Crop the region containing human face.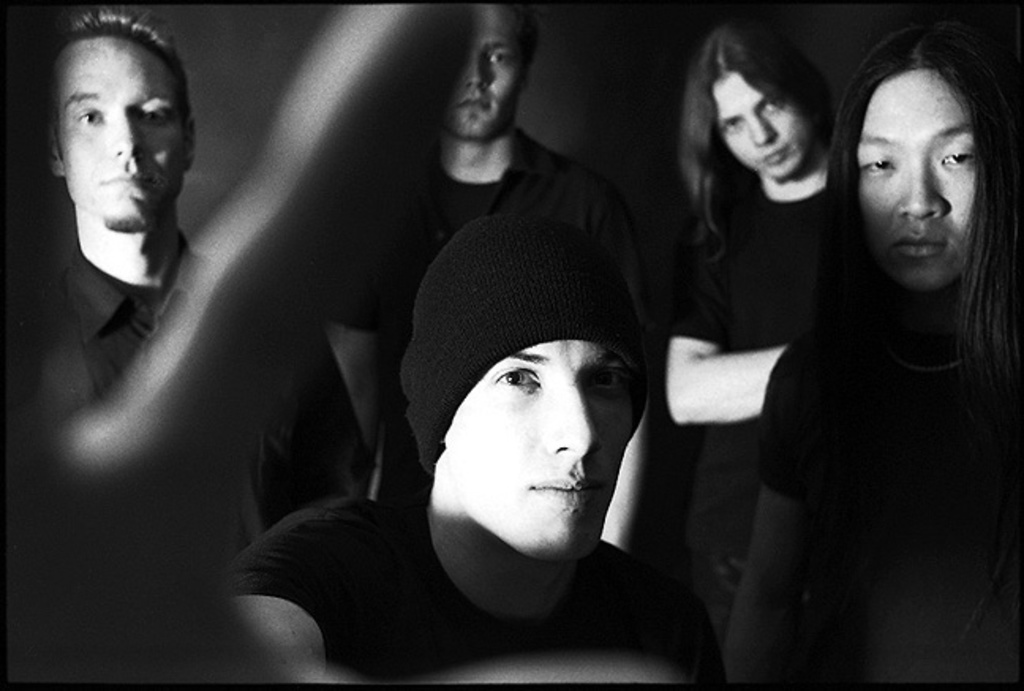
Crop region: box=[441, 335, 638, 558].
